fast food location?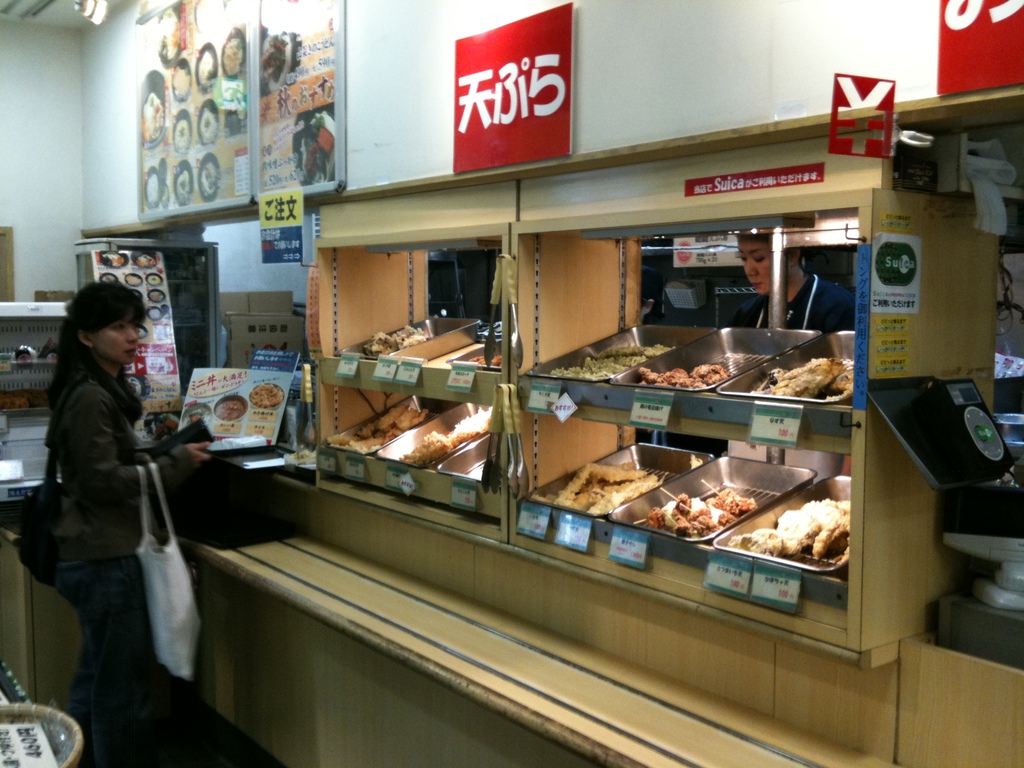
<box>124,272,141,288</box>
